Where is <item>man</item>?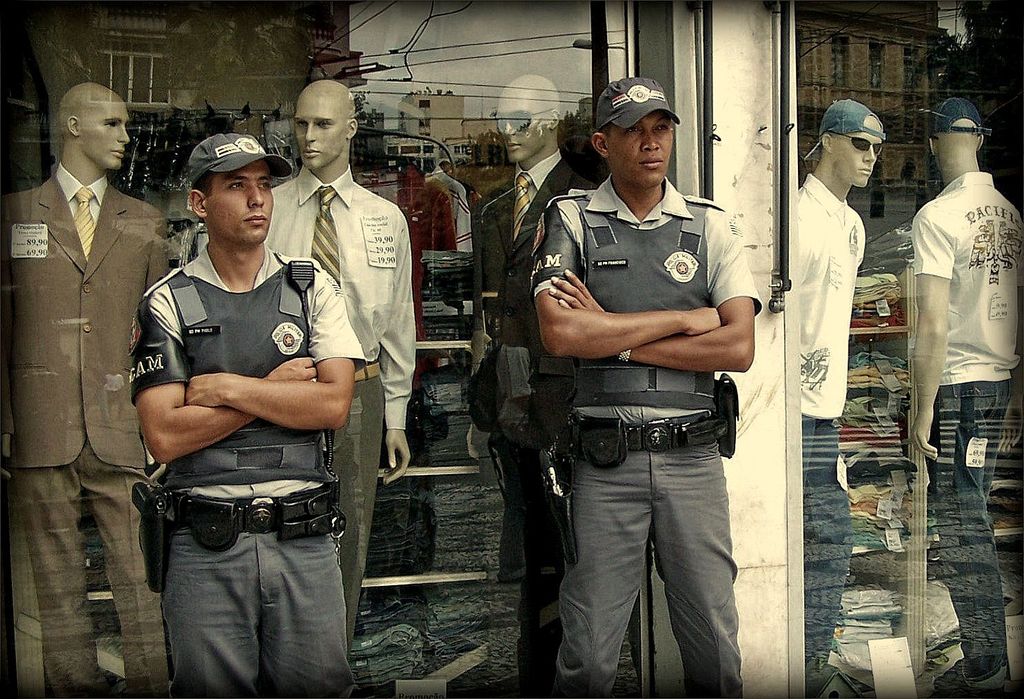
l=908, t=102, r=1023, b=698.
